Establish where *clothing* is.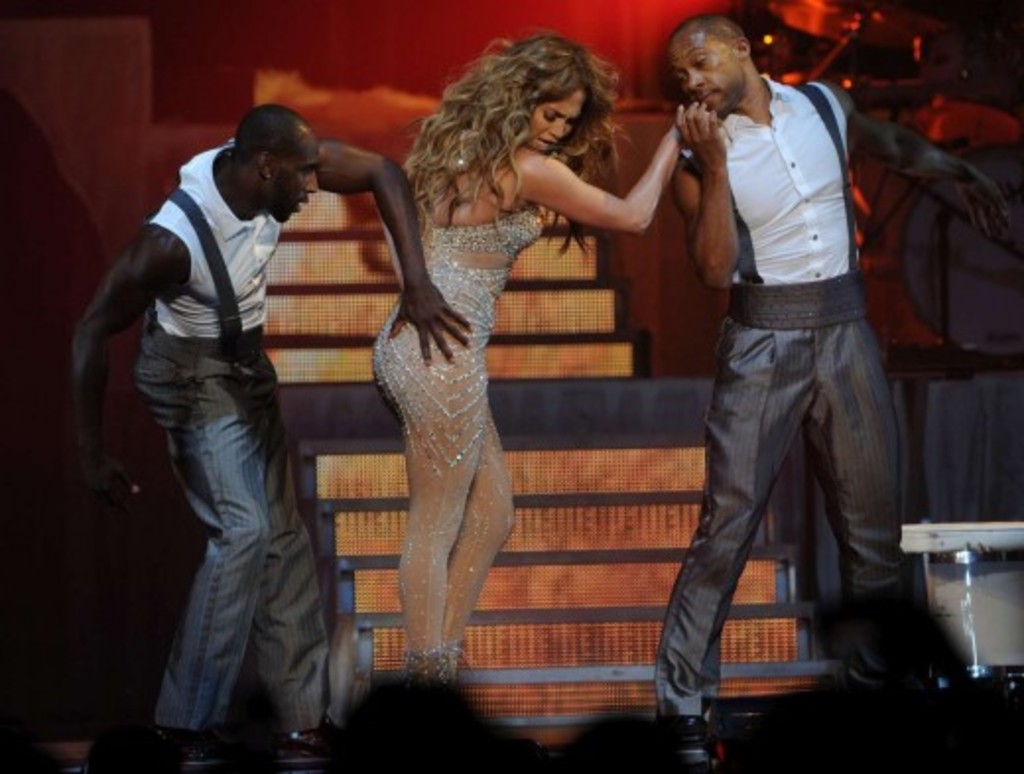
Established at 660 77 910 719.
